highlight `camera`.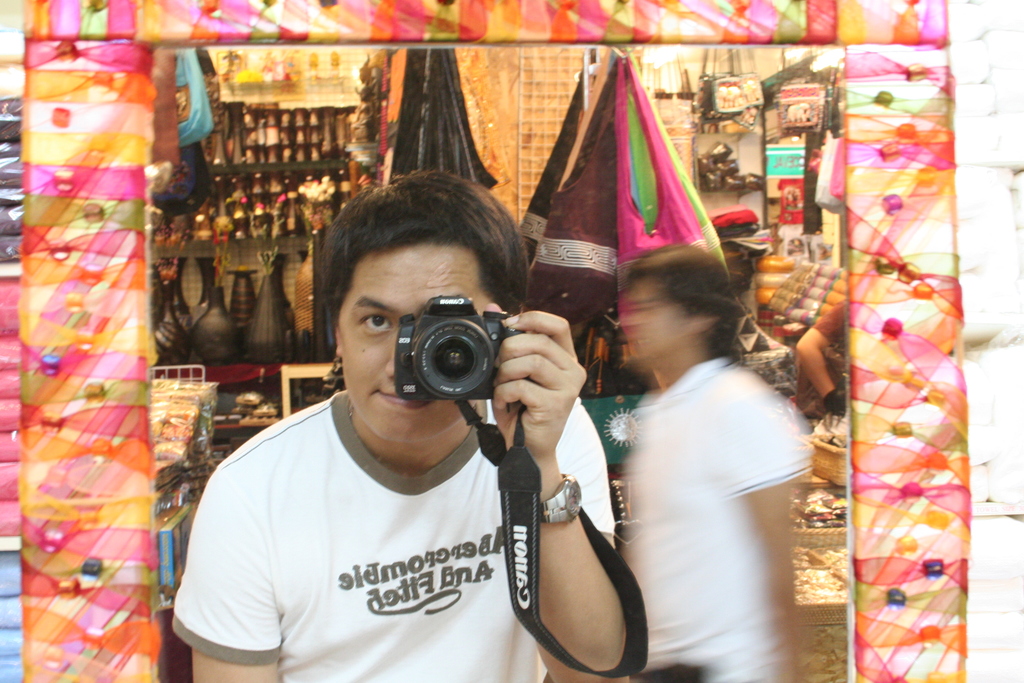
Highlighted region: (x1=399, y1=289, x2=529, y2=422).
